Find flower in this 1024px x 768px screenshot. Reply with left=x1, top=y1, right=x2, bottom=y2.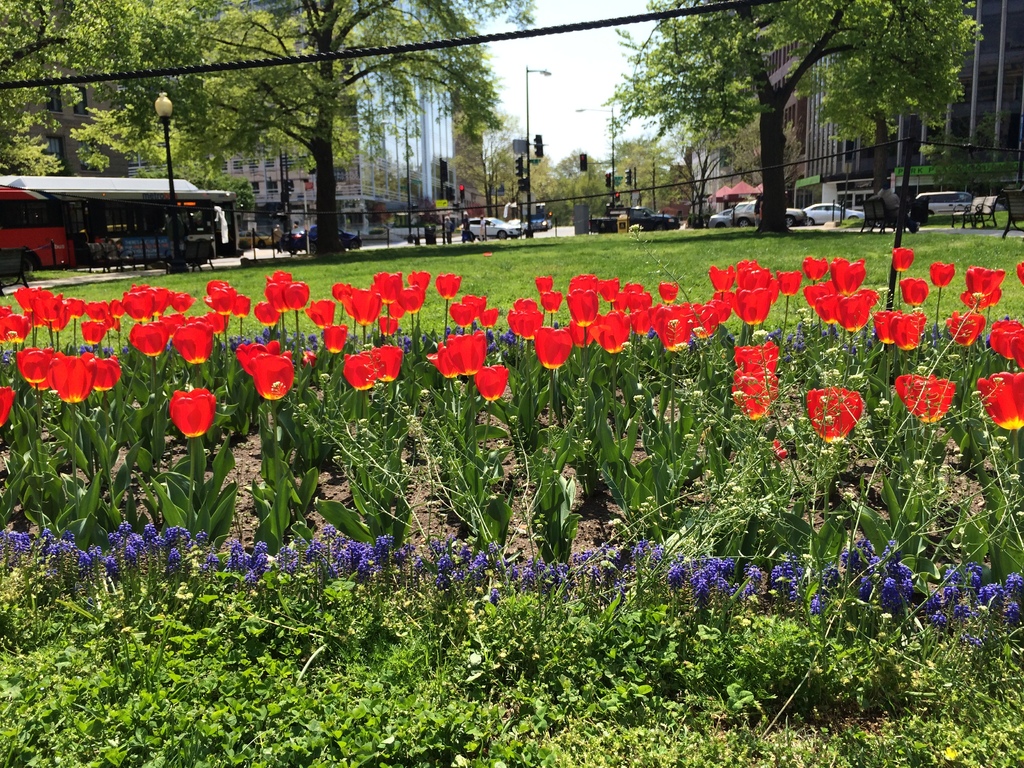
left=538, top=294, right=563, bottom=311.
